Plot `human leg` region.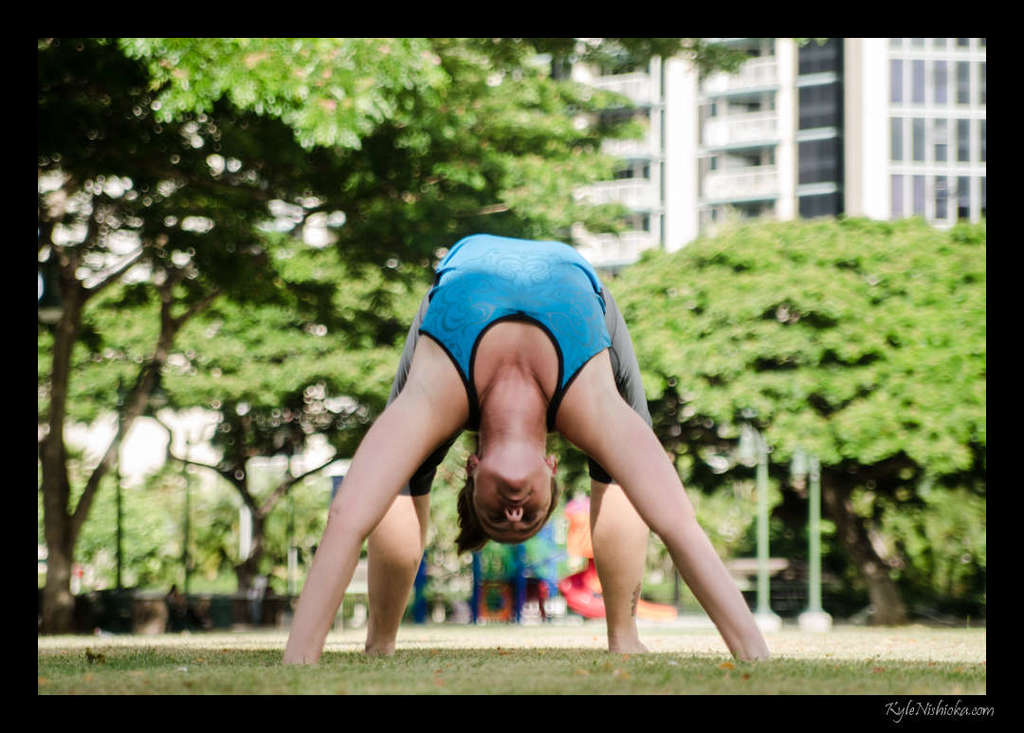
Plotted at pyautogui.locateOnScreen(589, 292, 655, 653).
